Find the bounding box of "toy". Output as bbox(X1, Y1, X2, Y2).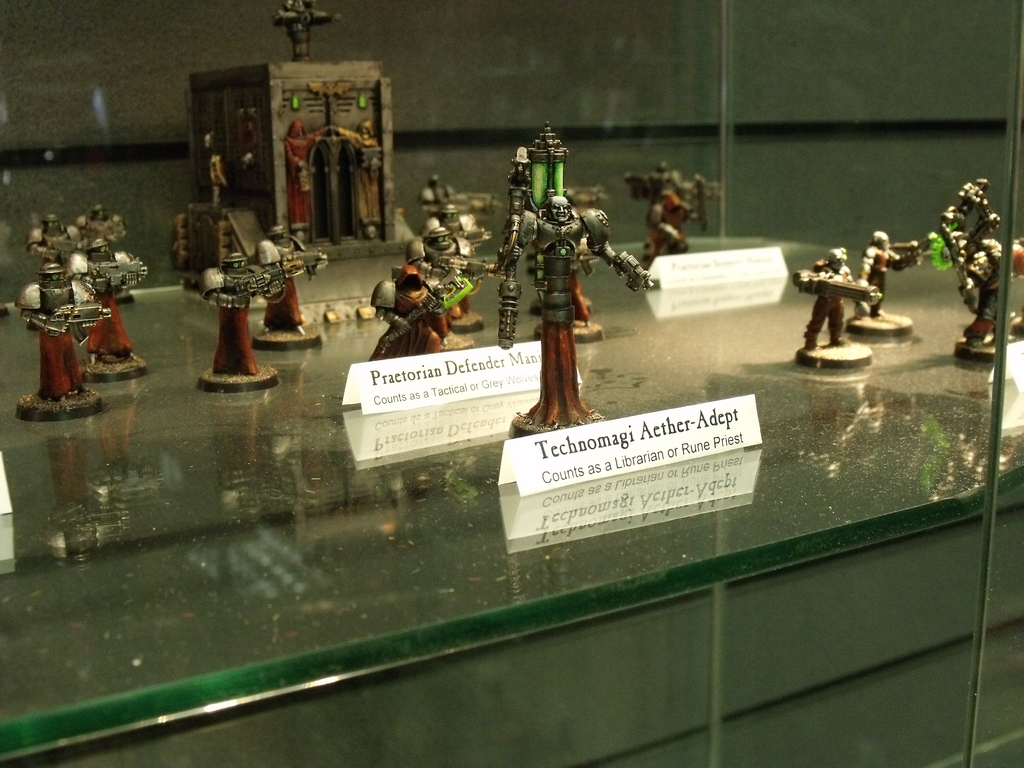
bbox(262, 238, 330, 336).
